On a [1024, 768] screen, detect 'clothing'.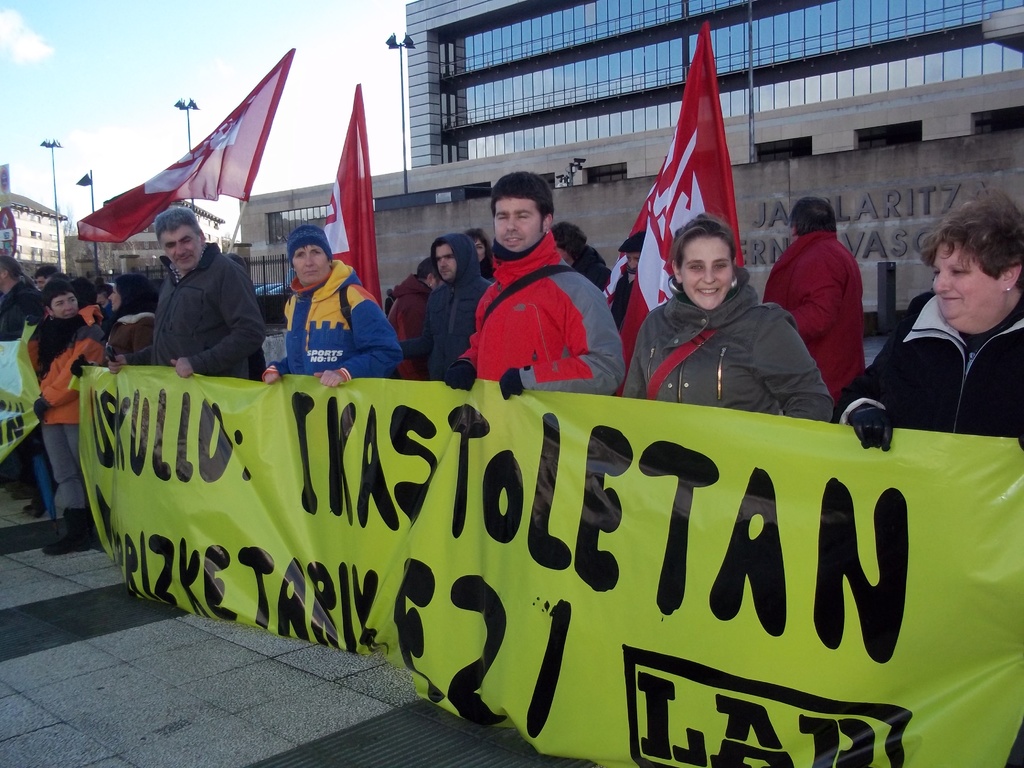
(x1=0, y1=287, x2=42, y2=491).
